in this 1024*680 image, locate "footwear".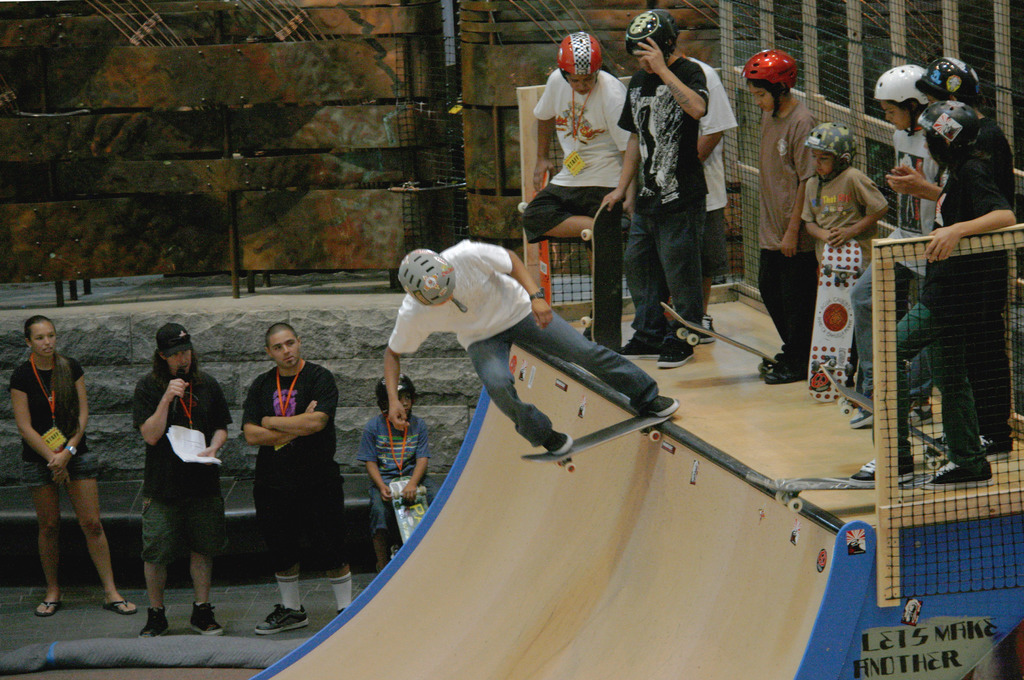
Bounding box: crop(255, 605, 307, 636).
